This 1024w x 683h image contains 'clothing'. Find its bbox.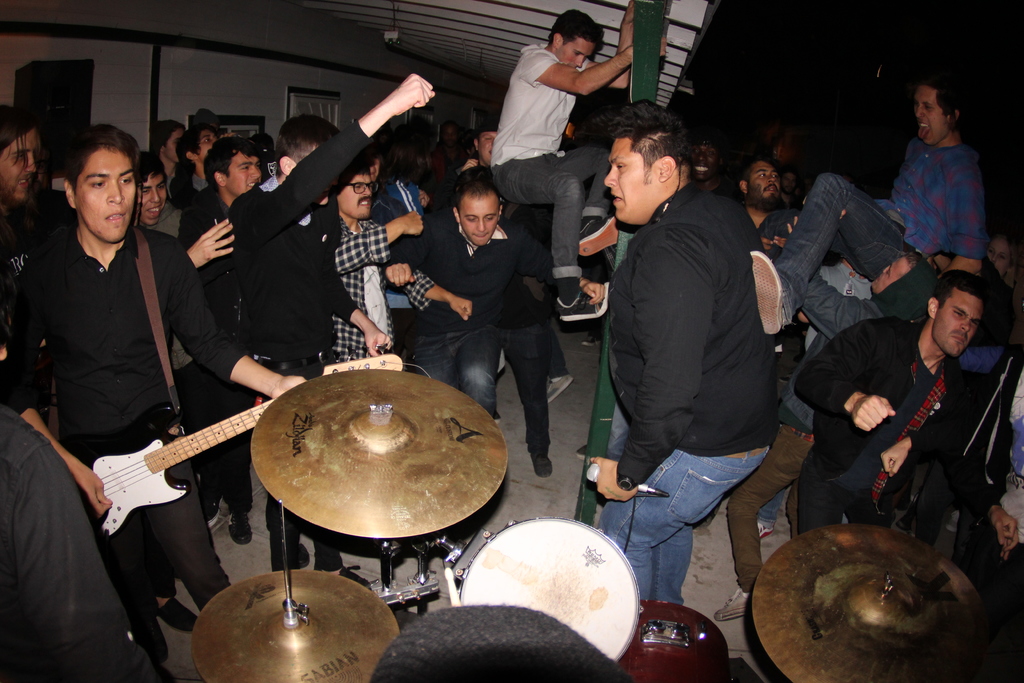
(313, 224, 433, 386).
